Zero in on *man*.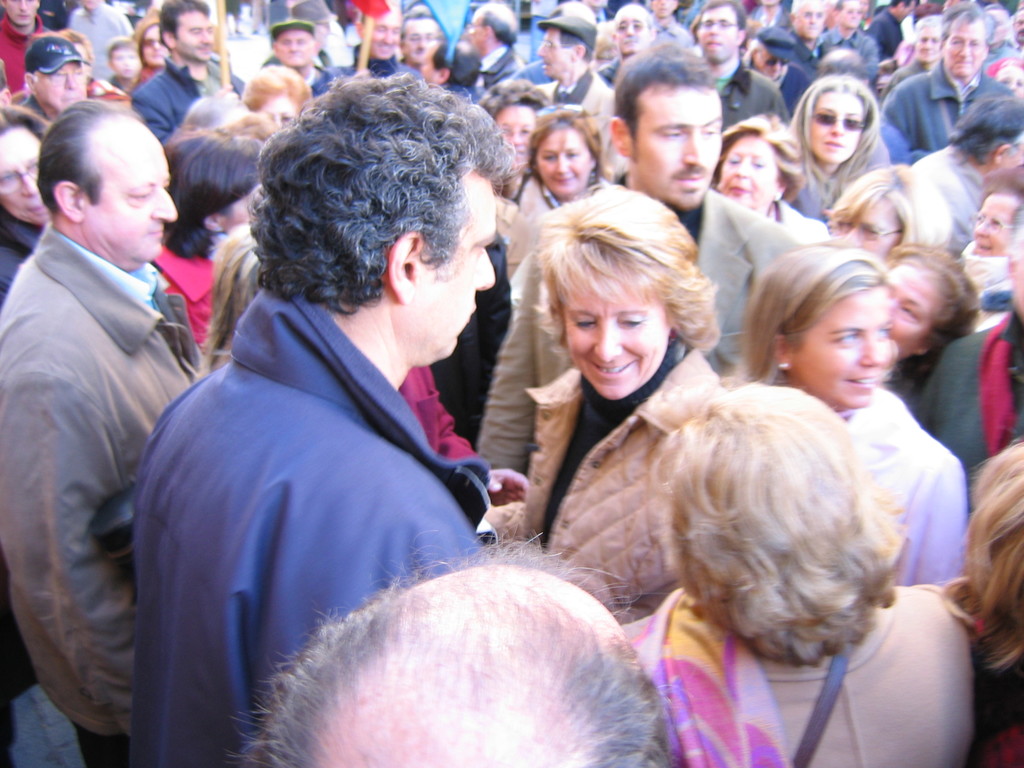
Zeroed in: detection(527, 1, 615, 122).
